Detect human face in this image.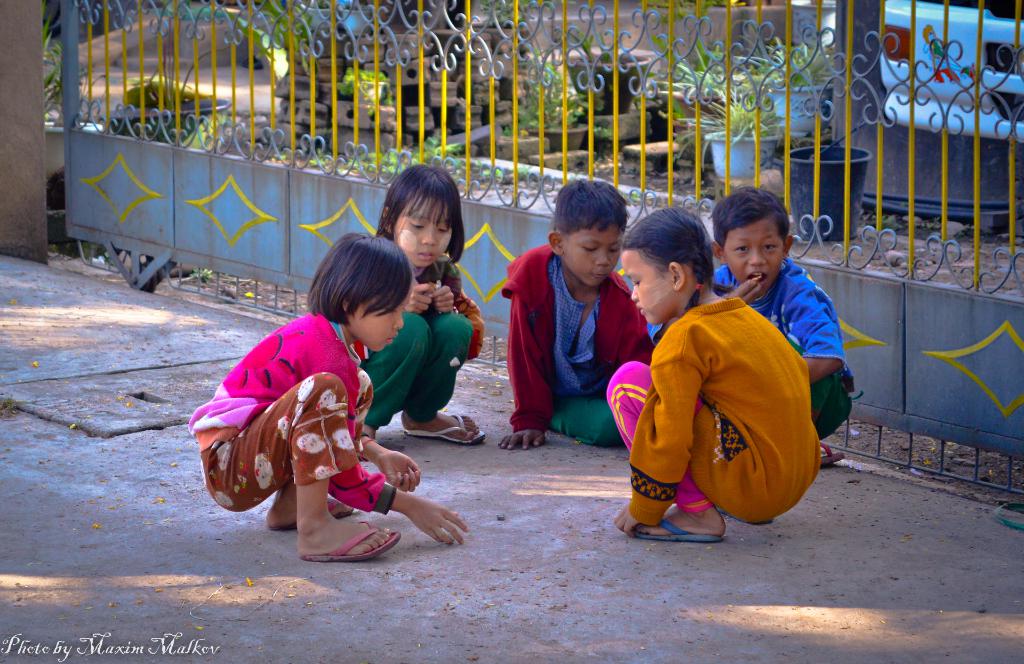
Detection: (561, 222, 622, 287).
